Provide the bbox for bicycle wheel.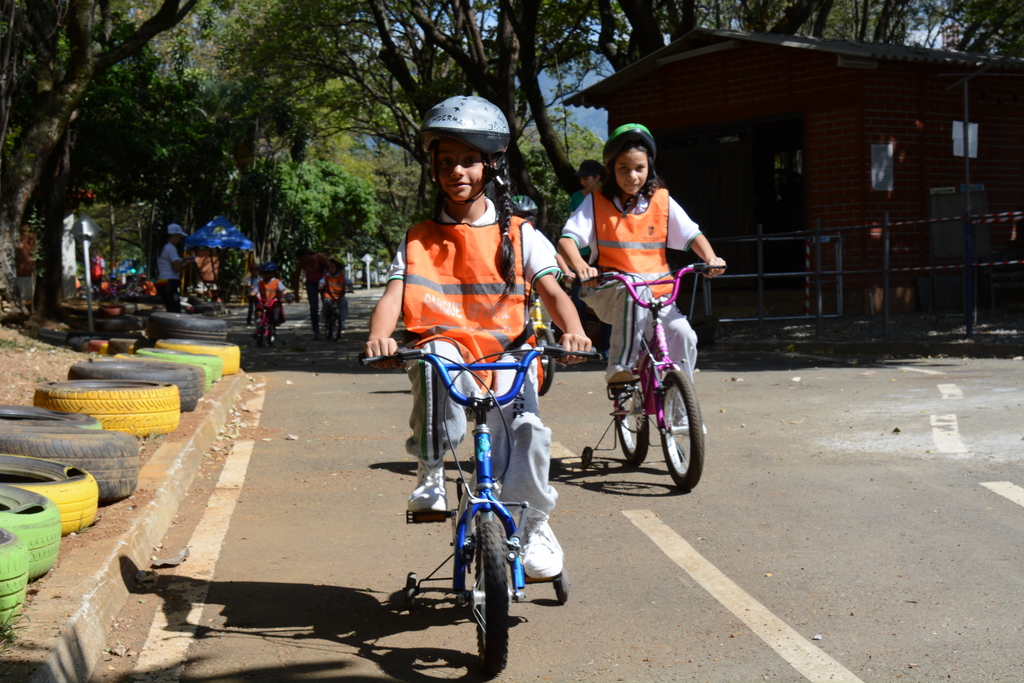
Rect(470, 509, 506, 670).
